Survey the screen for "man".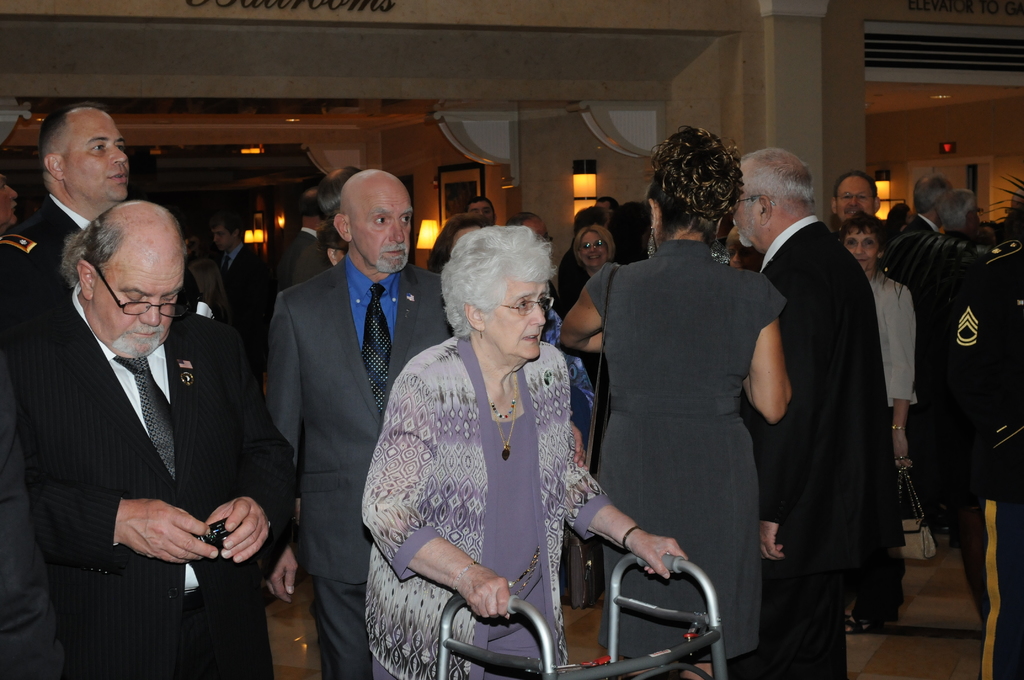
Survey found: select_region(730, 145, 905, 679).
